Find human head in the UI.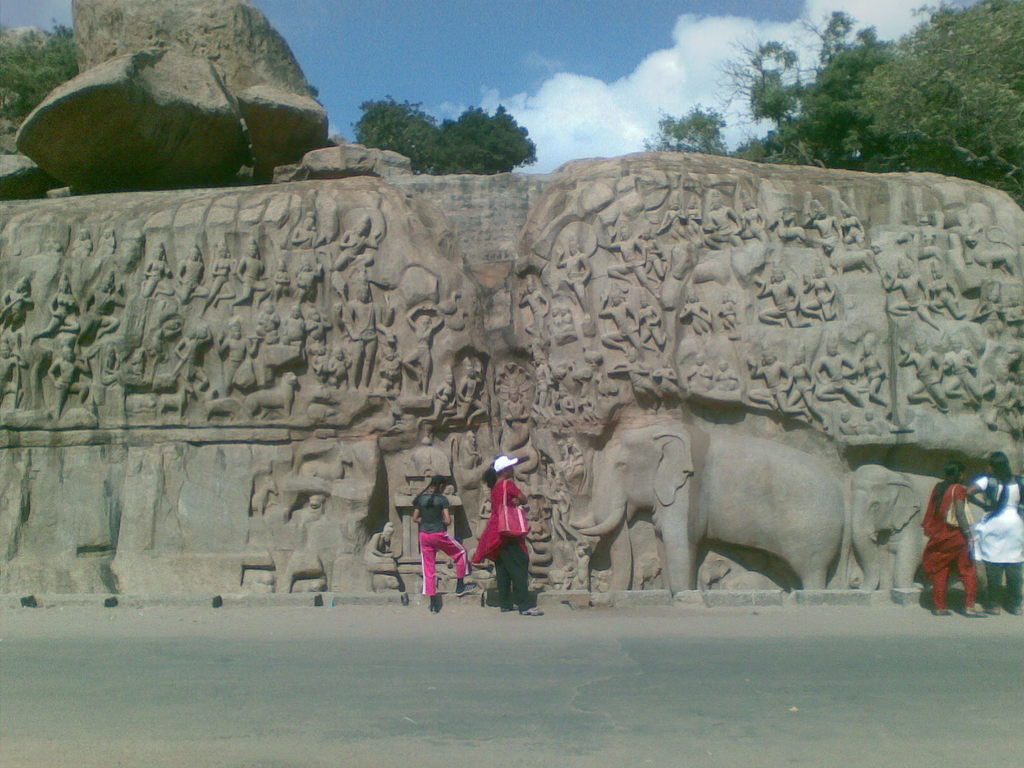
UI element at bbox(618, 227, 628, 244).
